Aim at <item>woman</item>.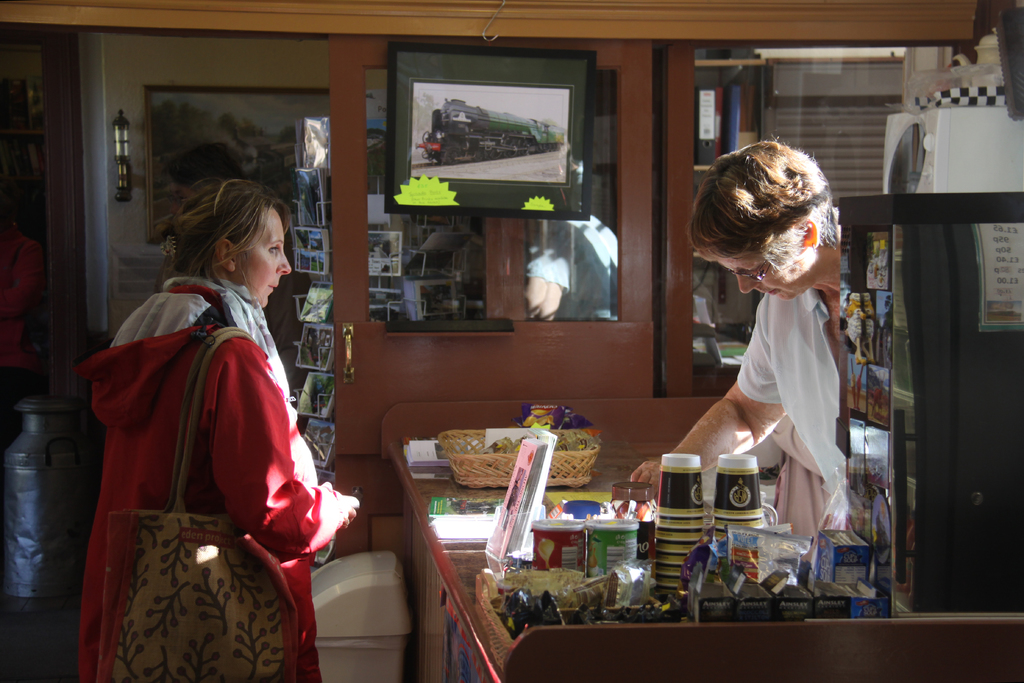
Aimed at select_region(632, 144, 847, 541).
